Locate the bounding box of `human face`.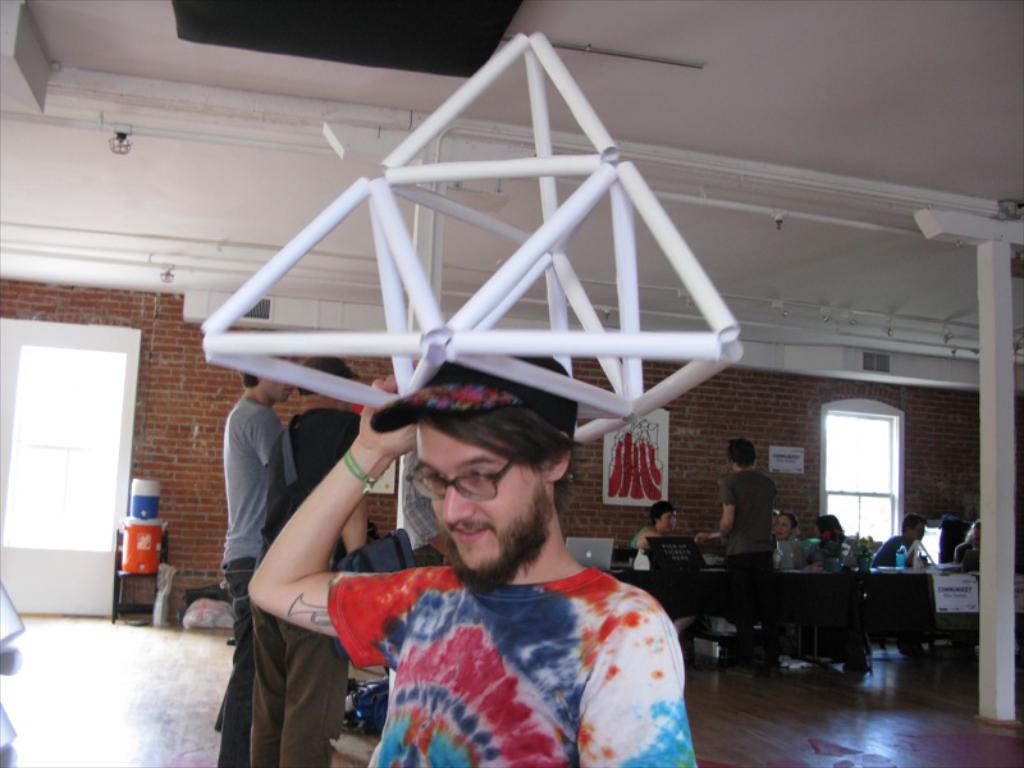
Bounding box: detection(772, 516, 794, 541).
